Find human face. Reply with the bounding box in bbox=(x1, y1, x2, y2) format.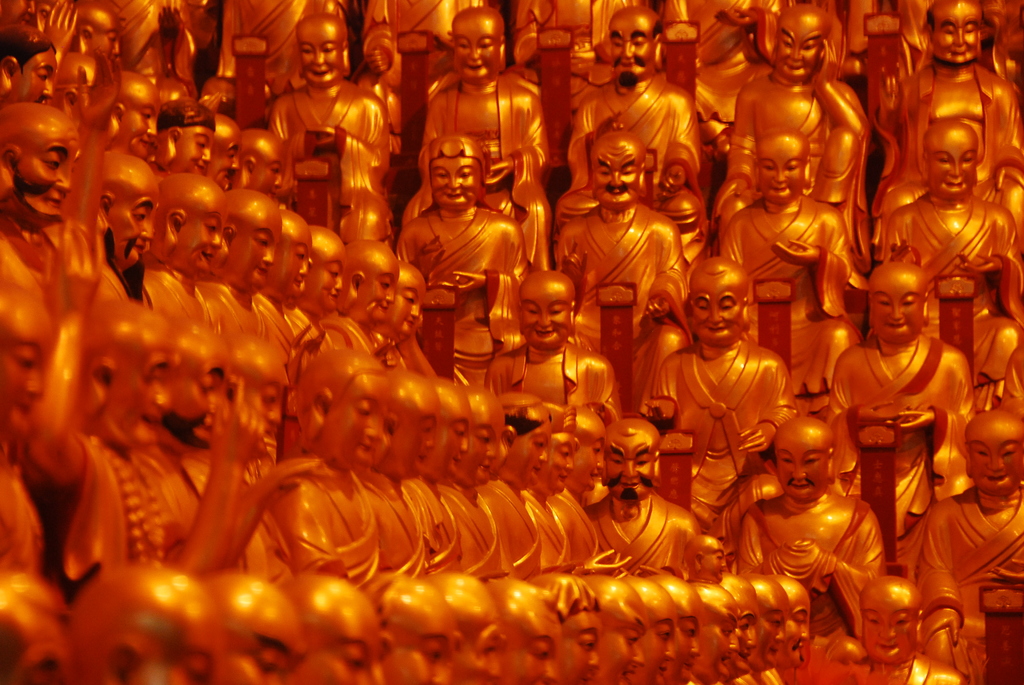
bbox=(966, 425, 1023, 500).
